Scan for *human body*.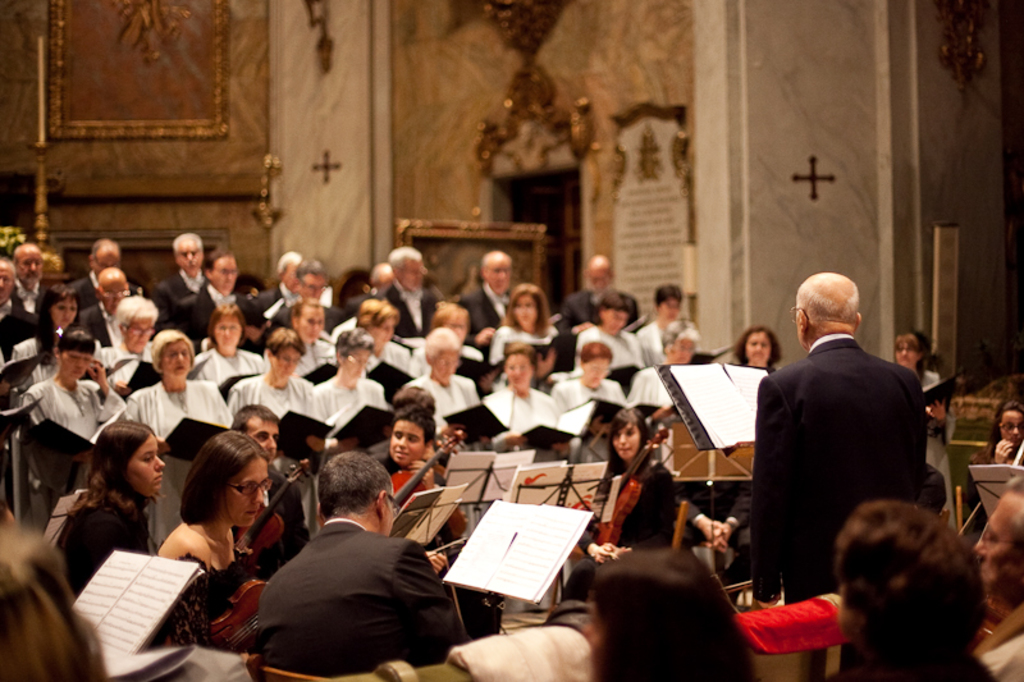
Scan result: <box>270,246,342,325</box>.
